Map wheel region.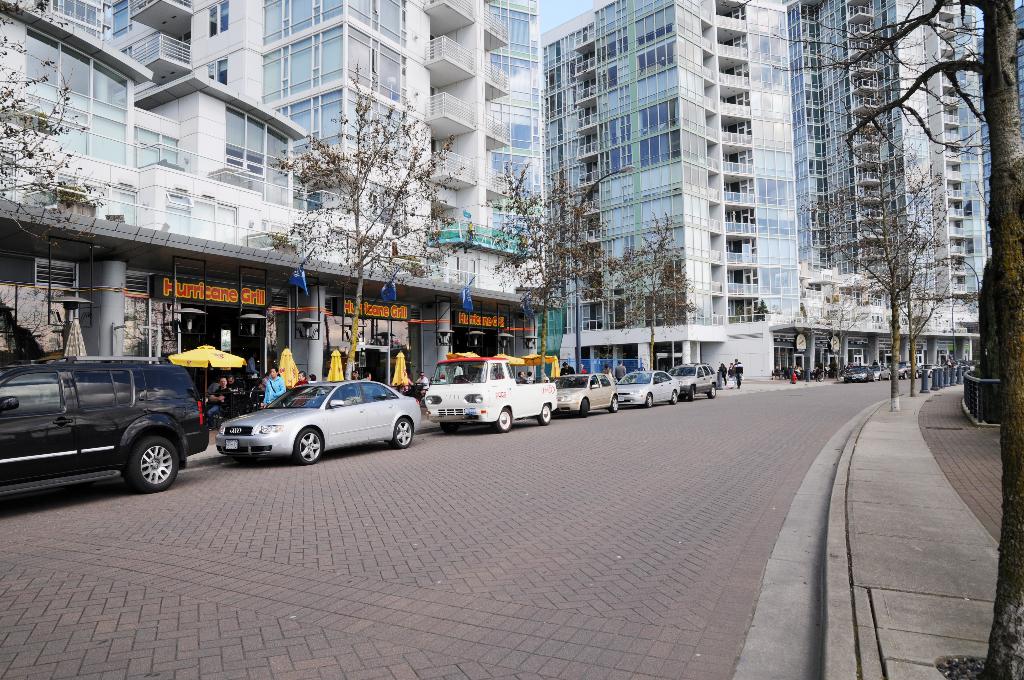
Mapped to left=609, top=393, right=620, bottom=413.
